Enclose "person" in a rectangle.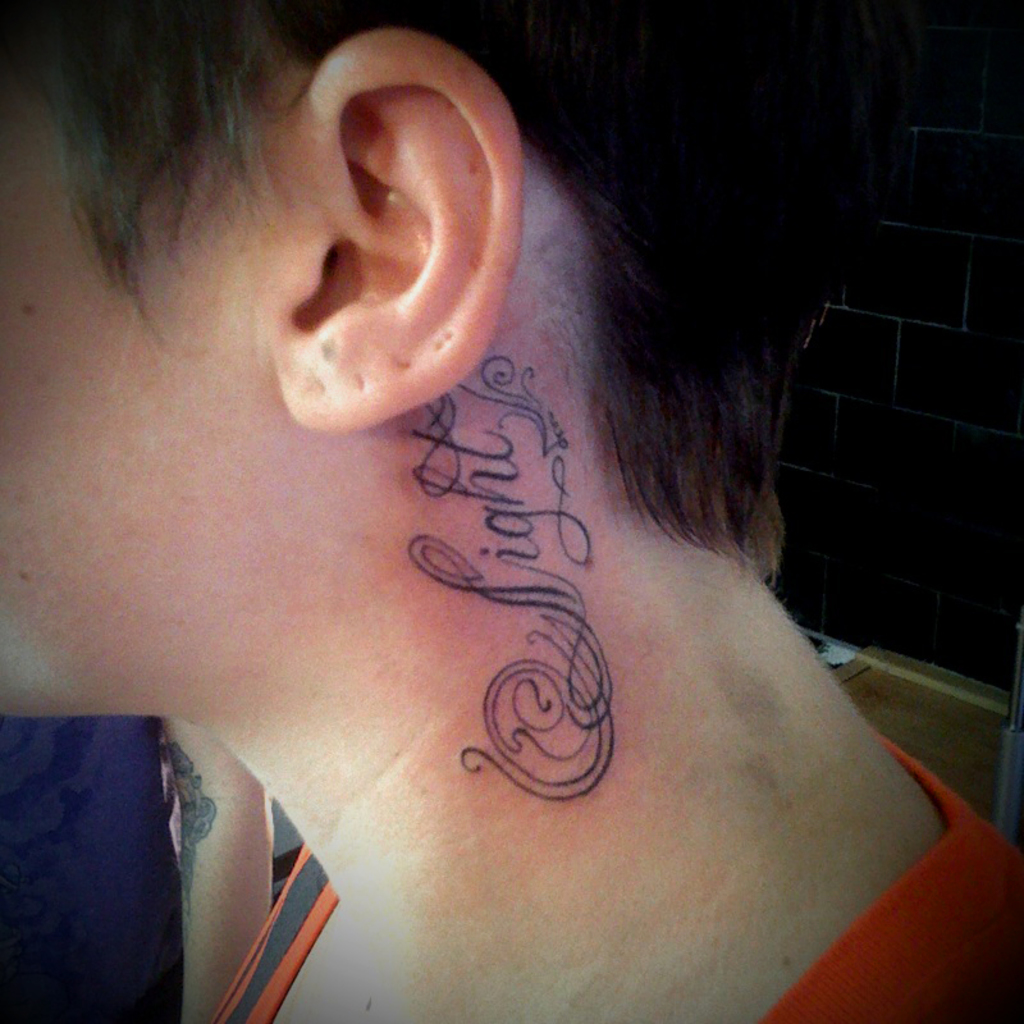
{"left": 0, "top": 718, "right": 279, "bottom": 1023}.
